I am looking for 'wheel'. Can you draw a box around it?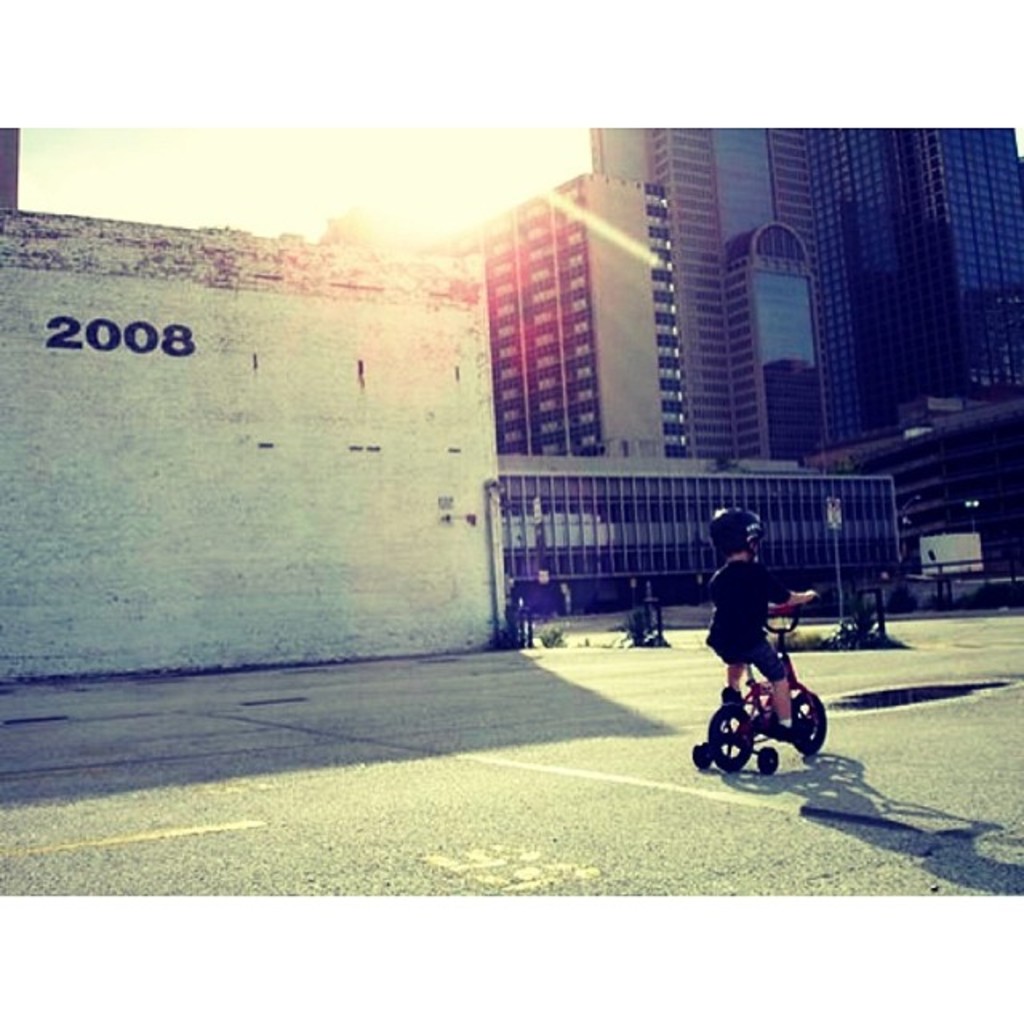
Sure, the bounding box is left=754, top=741, right=779, bottom=779.
